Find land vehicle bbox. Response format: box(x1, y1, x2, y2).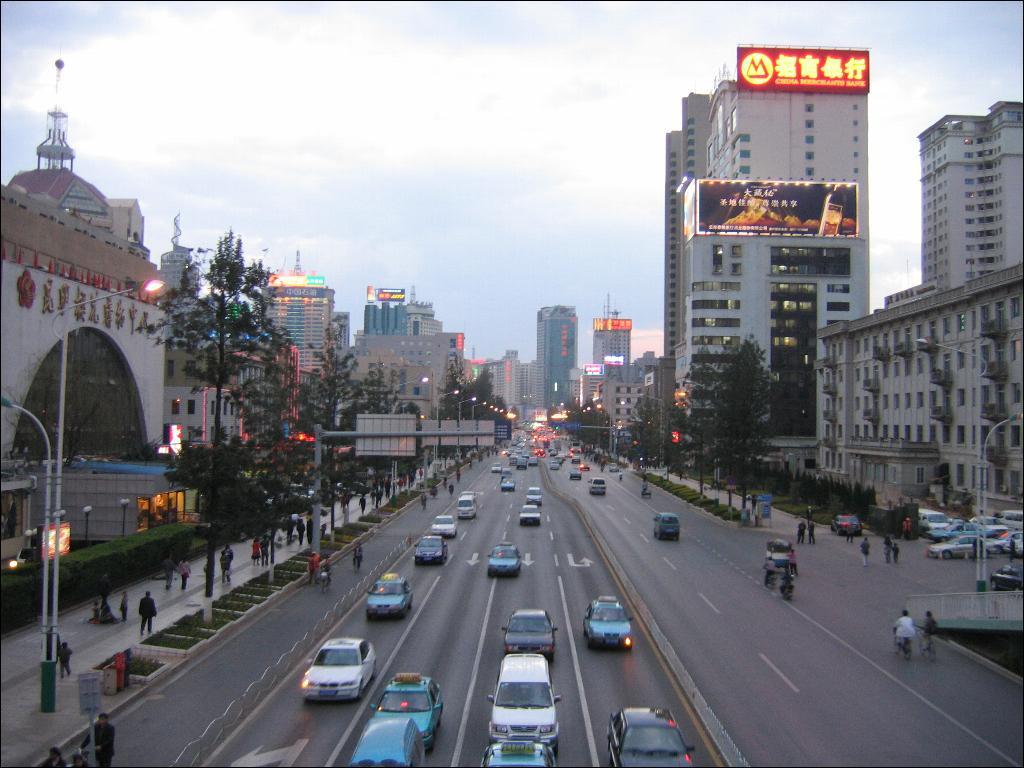
box(503, 481, 512, 487).
